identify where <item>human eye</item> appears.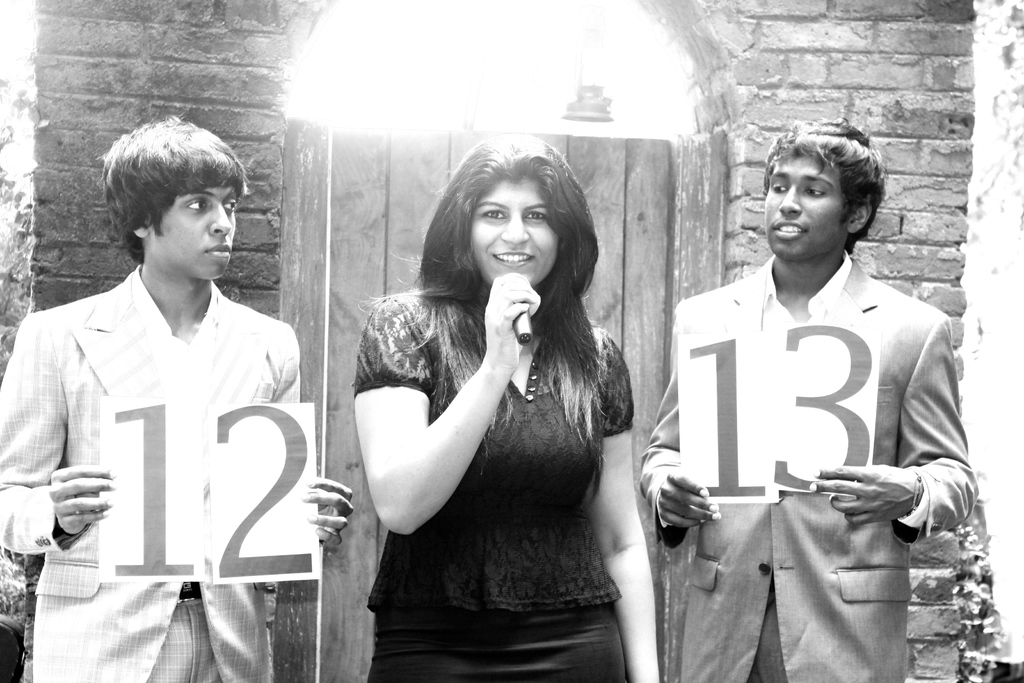
Appears at bbox=[184, 195, 210, 215].
